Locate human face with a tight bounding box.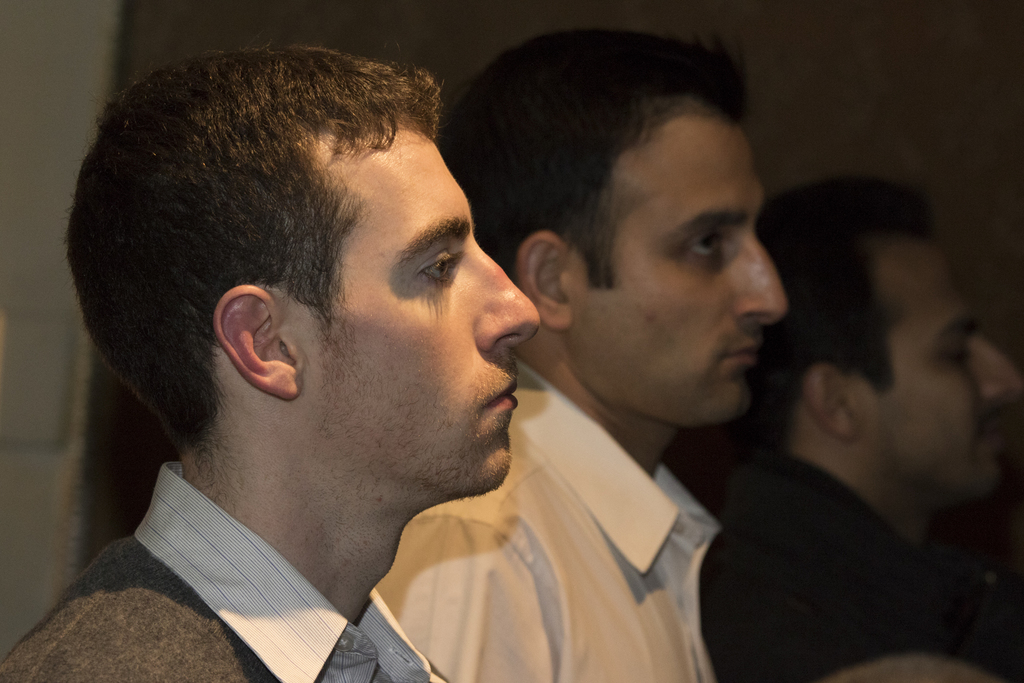
x1=277, y1=107, x2=540, y2=498.
